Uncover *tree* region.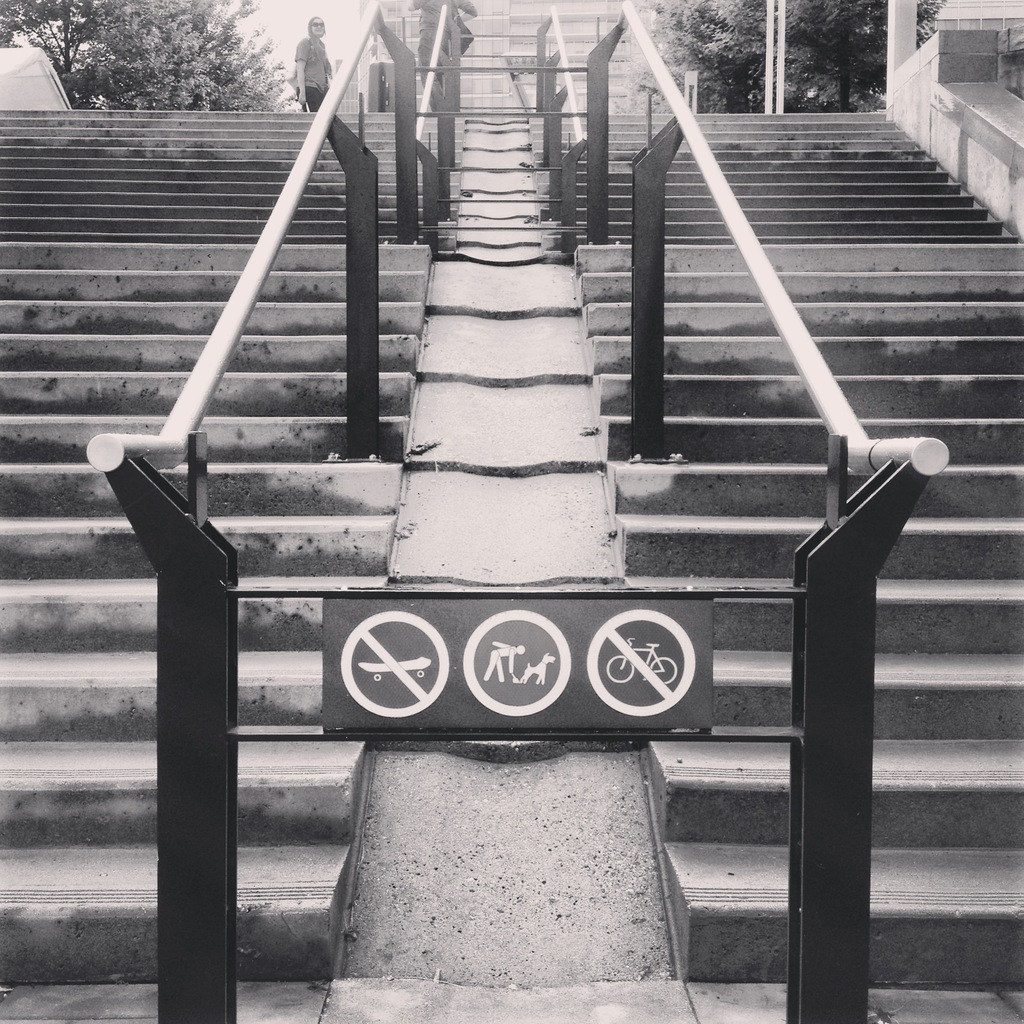
Uncovered: left=0, top=0, right=307, bottom=113.
